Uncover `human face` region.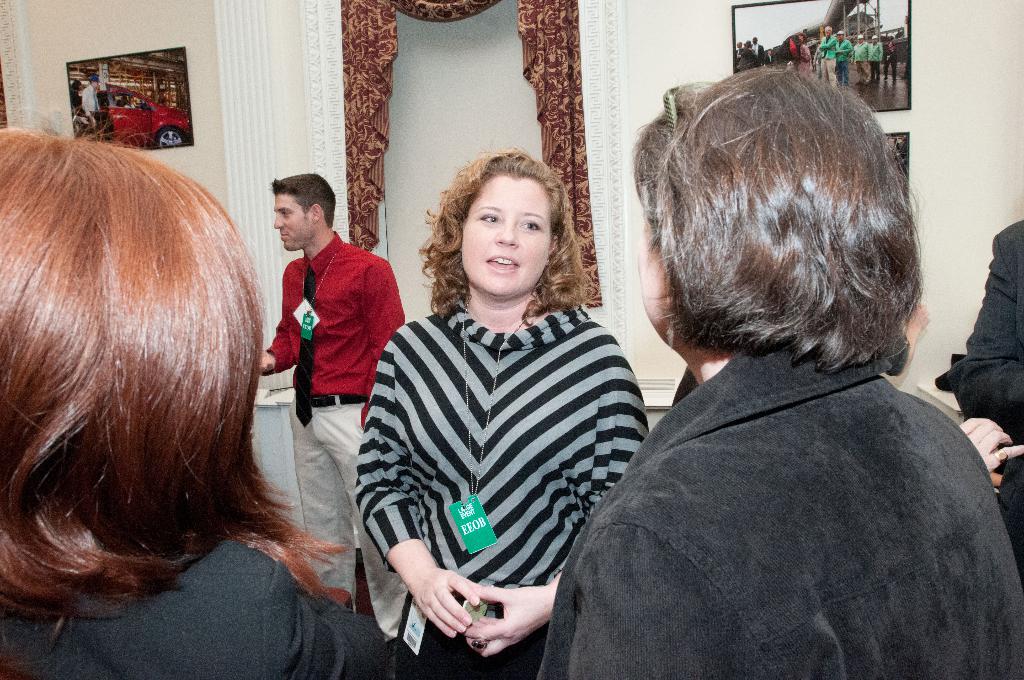
Uncovered: box=[835, 31, 843, 41].
